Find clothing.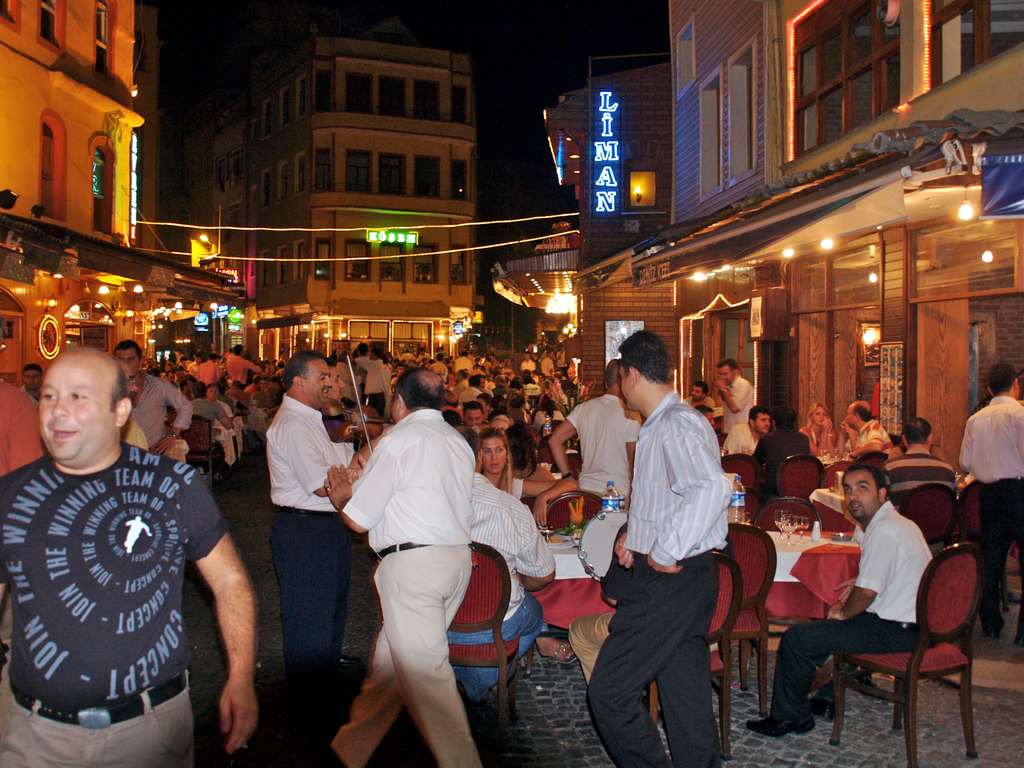
[x1=590, y1=397, x2=734, y2=767].
